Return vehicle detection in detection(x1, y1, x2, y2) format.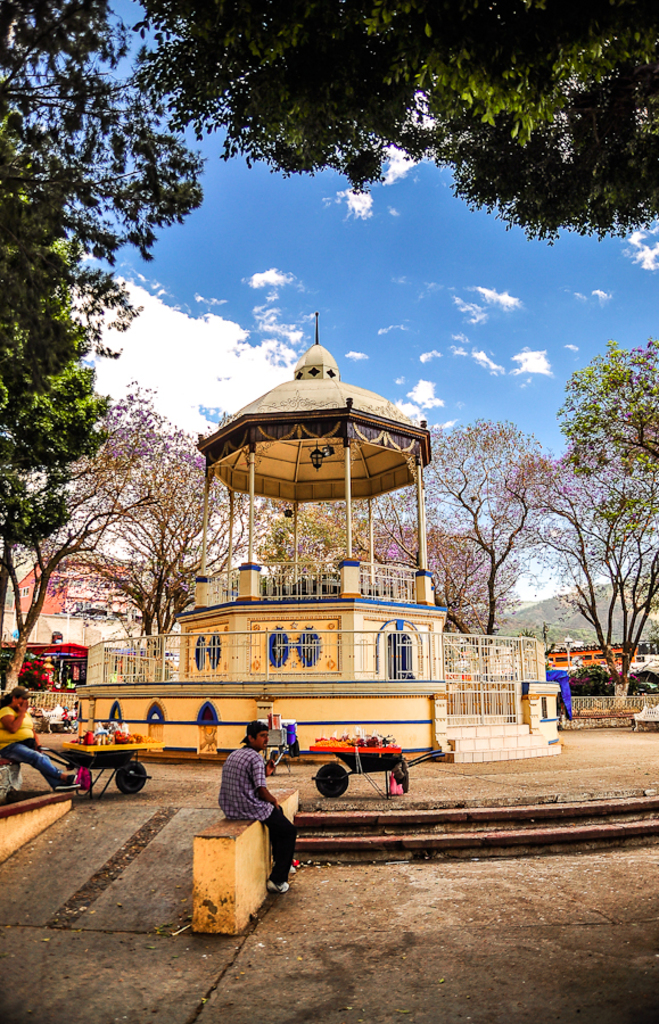
detection(0, 638, 91, 679).
